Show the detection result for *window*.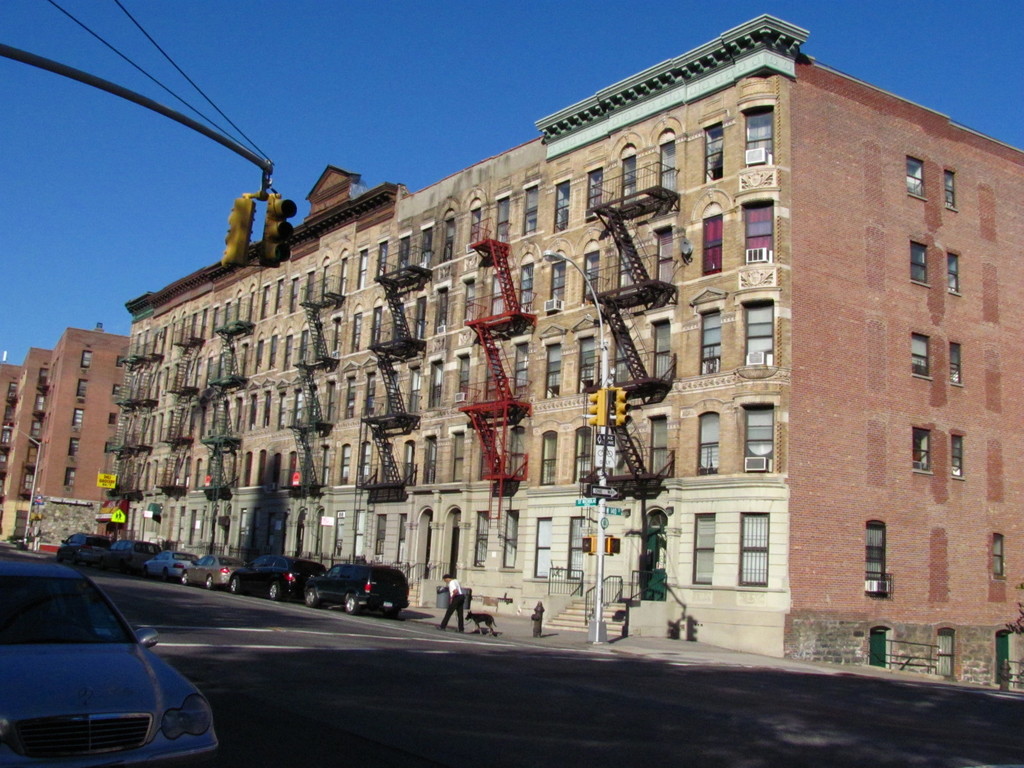
select_region(435, 294, 448, 331).
